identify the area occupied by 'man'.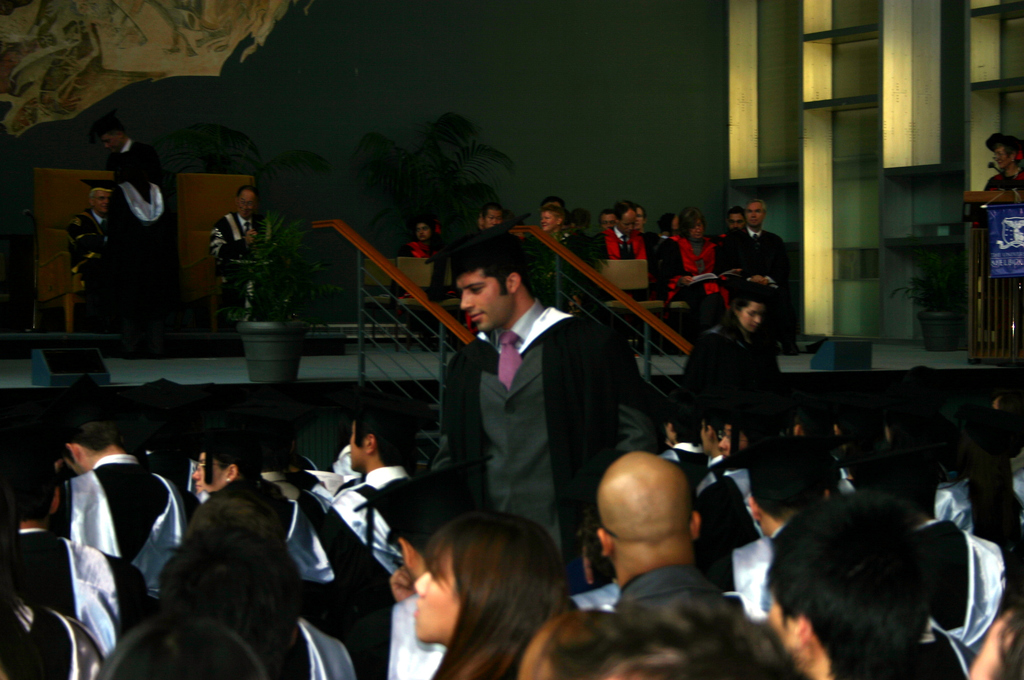
Area: rect(483, 202, 504, 231).
